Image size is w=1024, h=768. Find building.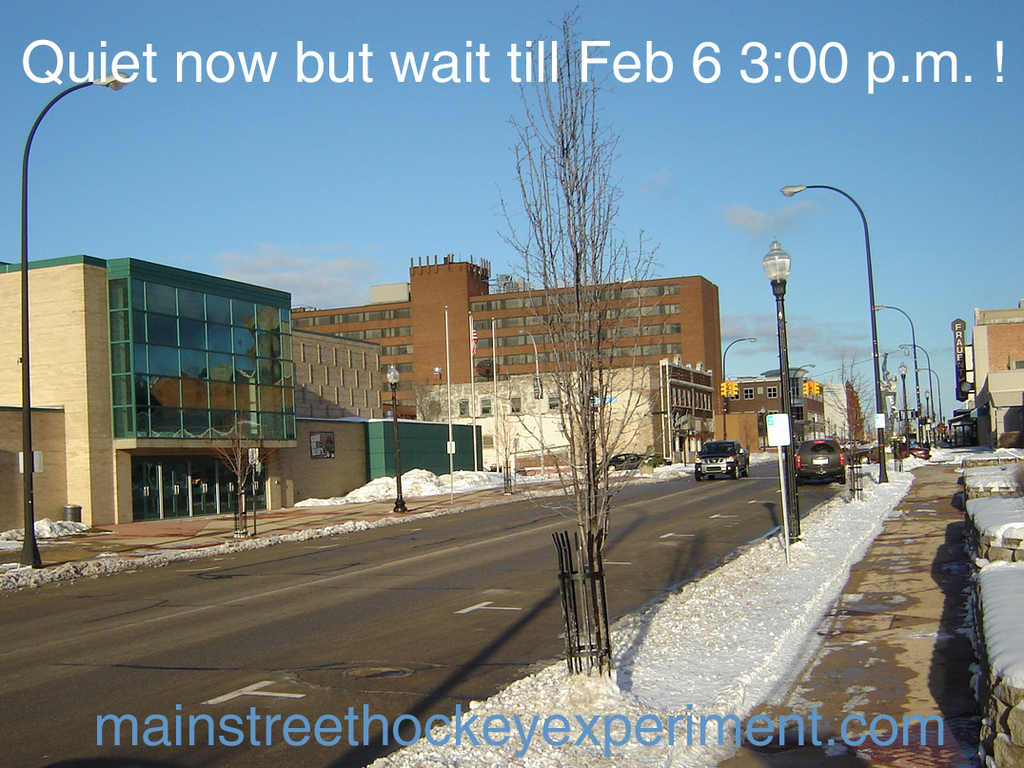
Rect(416, 359, 717, 476).
